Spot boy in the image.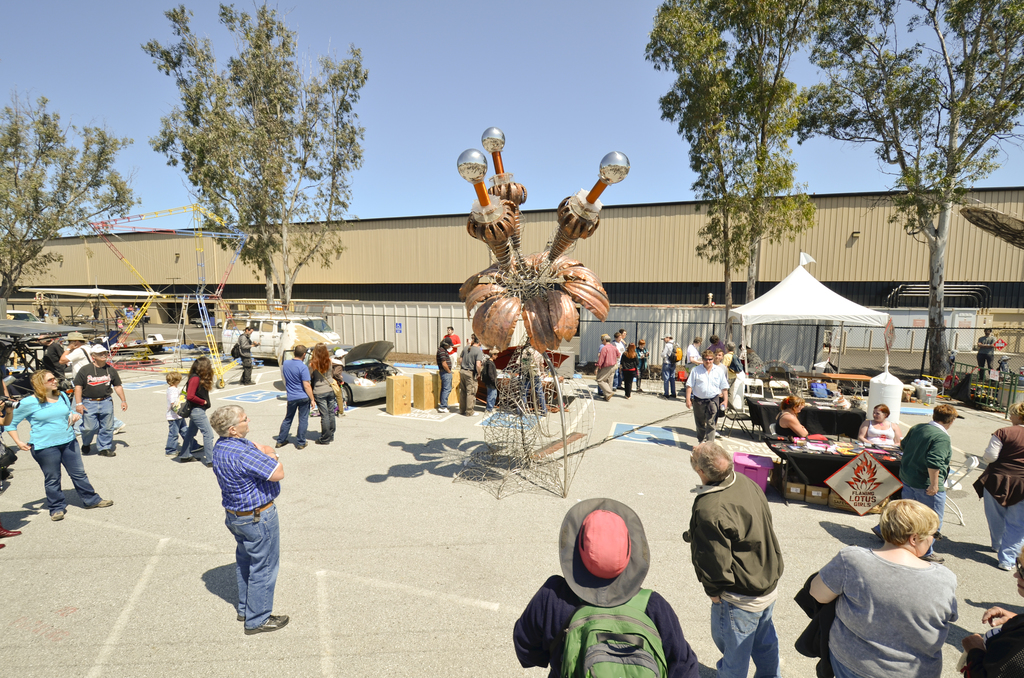
boy found at <bbox>163, 366, 205, 456</bbox>.
